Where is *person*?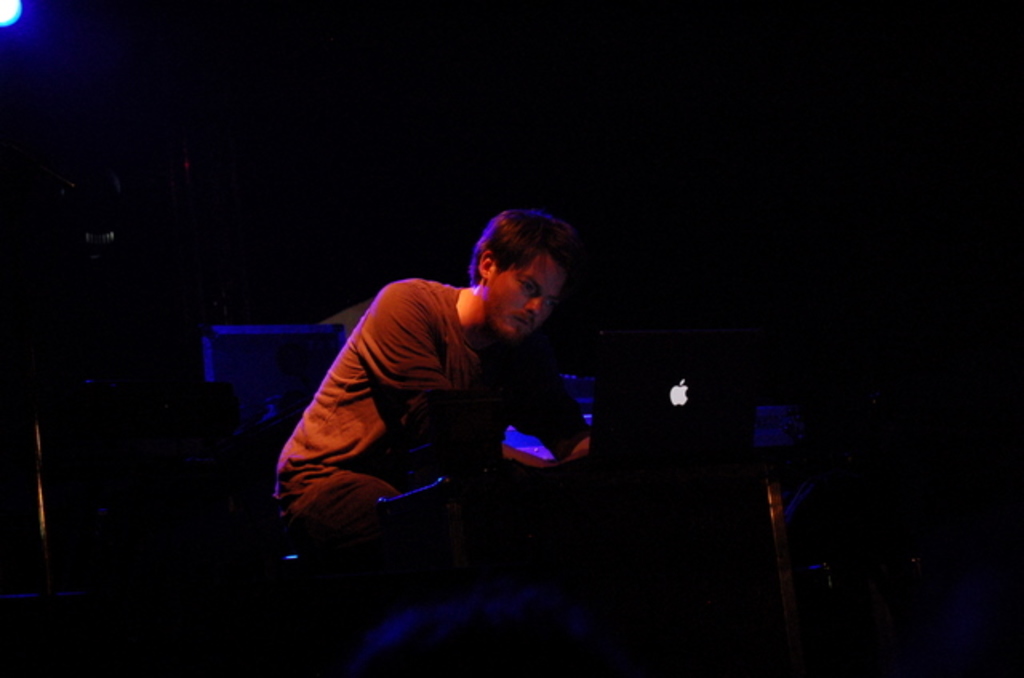
l=306, t=193, r=637, b=560.
